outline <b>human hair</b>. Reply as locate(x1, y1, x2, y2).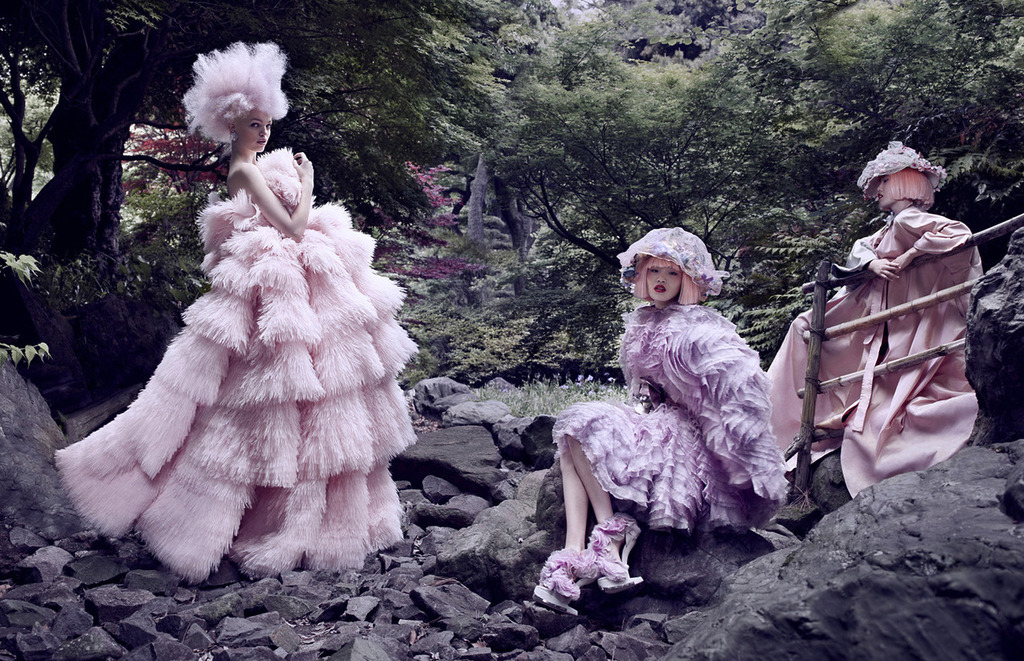
locate(886, 170, 938, 209).
